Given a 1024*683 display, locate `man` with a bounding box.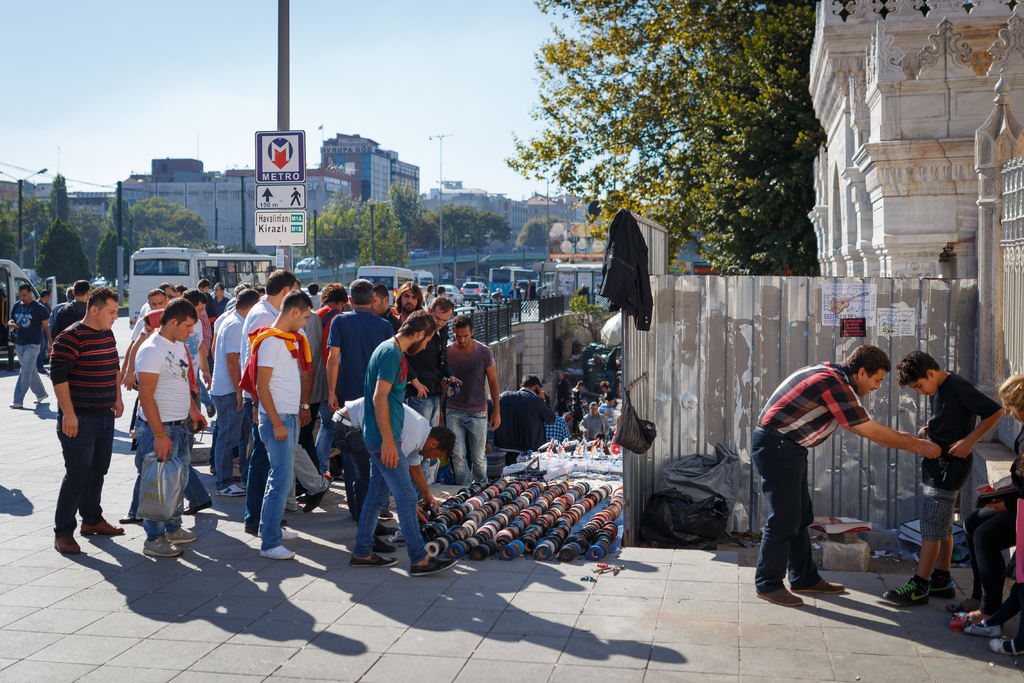
Located: select_region(508, 281, 520, 308).
